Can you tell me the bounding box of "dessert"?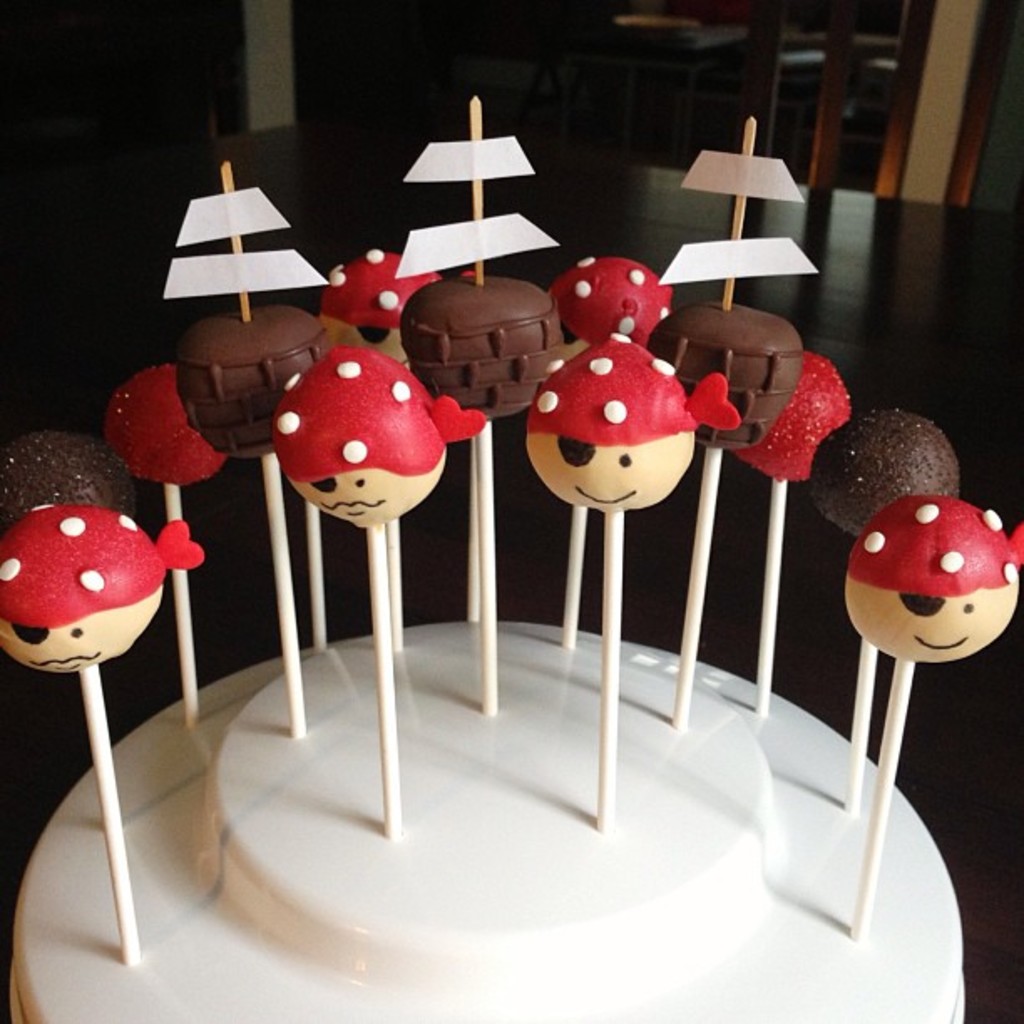
select_region(266, 333, 460, 554).
